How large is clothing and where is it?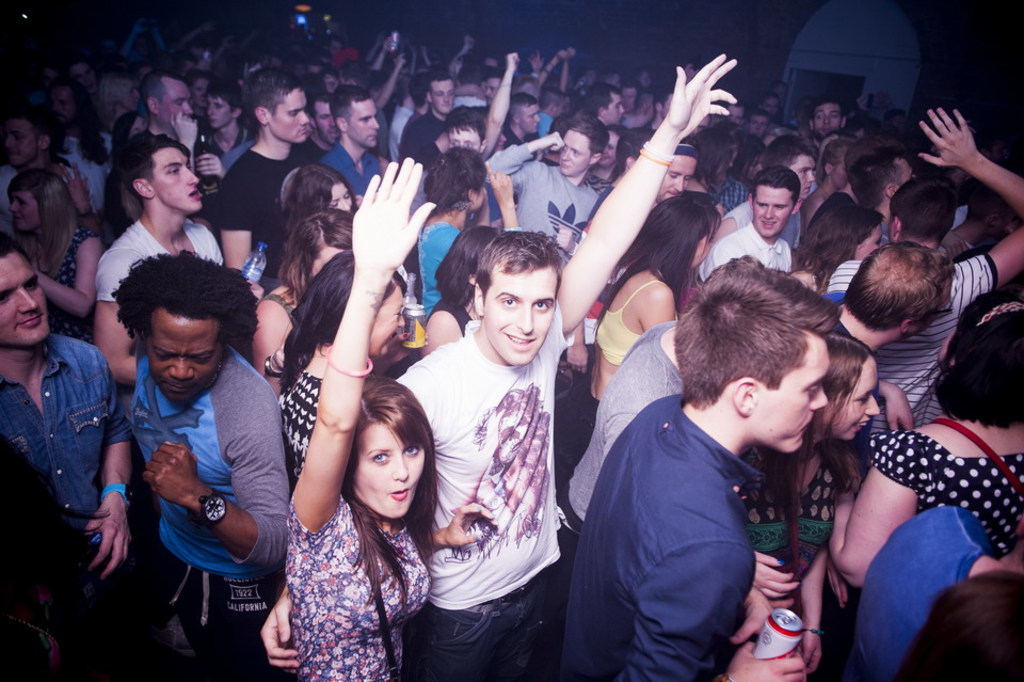
Bounding box: 559 391 756 681.
